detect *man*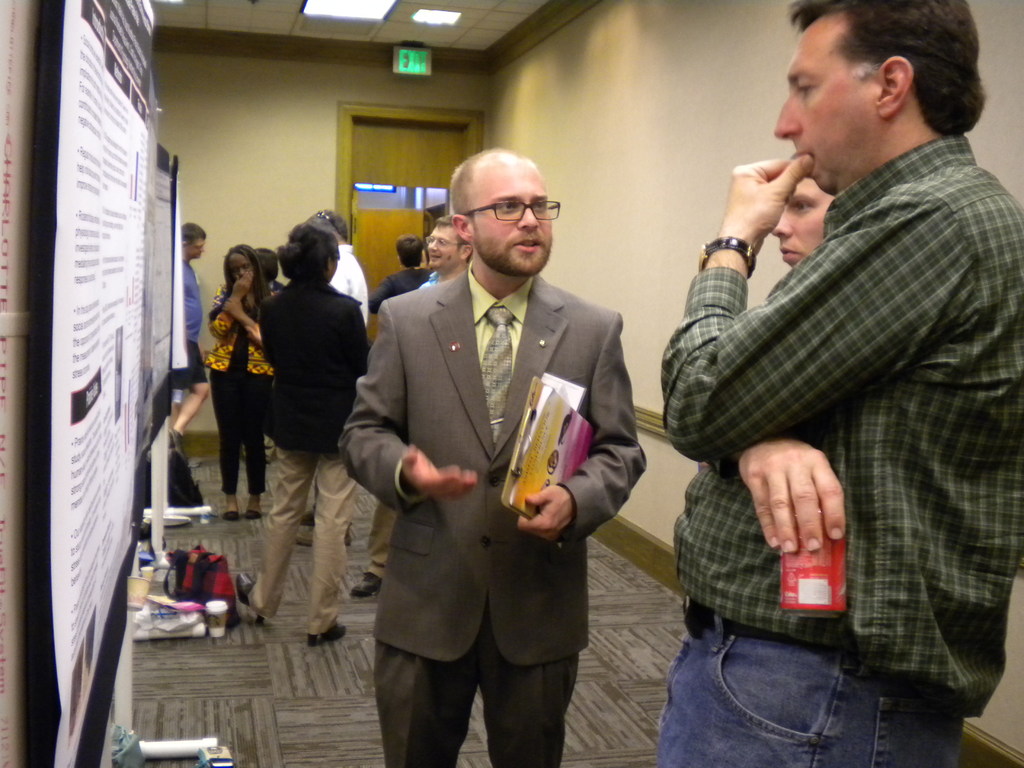
l=344, t=213, r=476, b=604
